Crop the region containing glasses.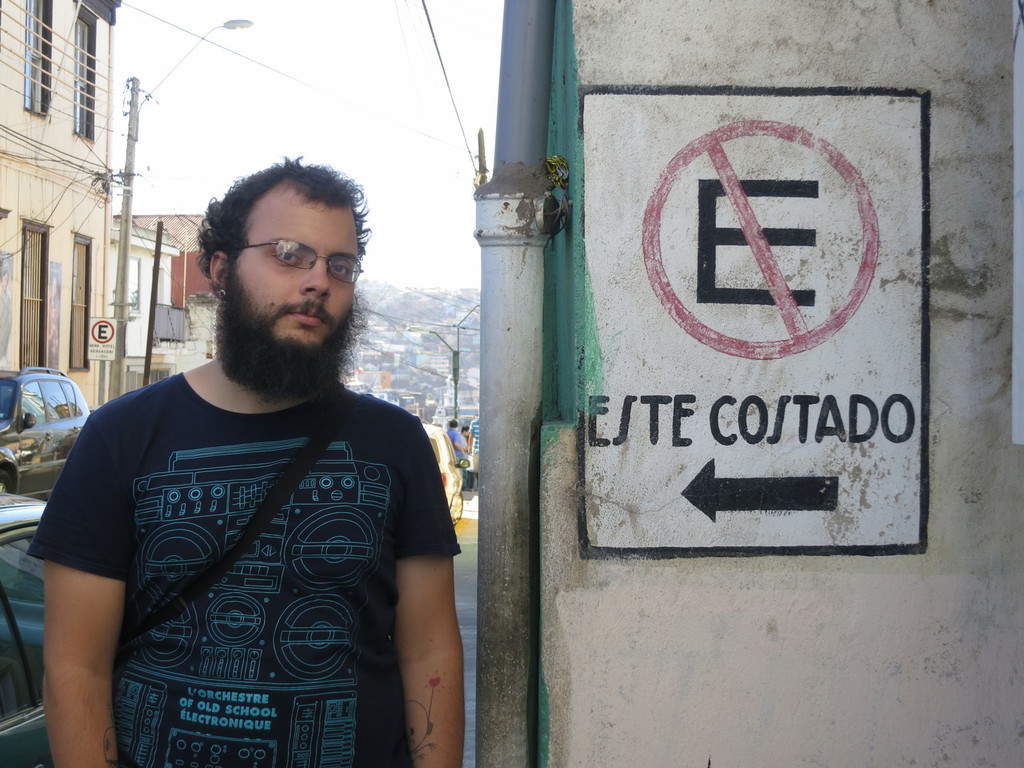
Crop region: [left=205, top=236, right=360, bottom=290].
